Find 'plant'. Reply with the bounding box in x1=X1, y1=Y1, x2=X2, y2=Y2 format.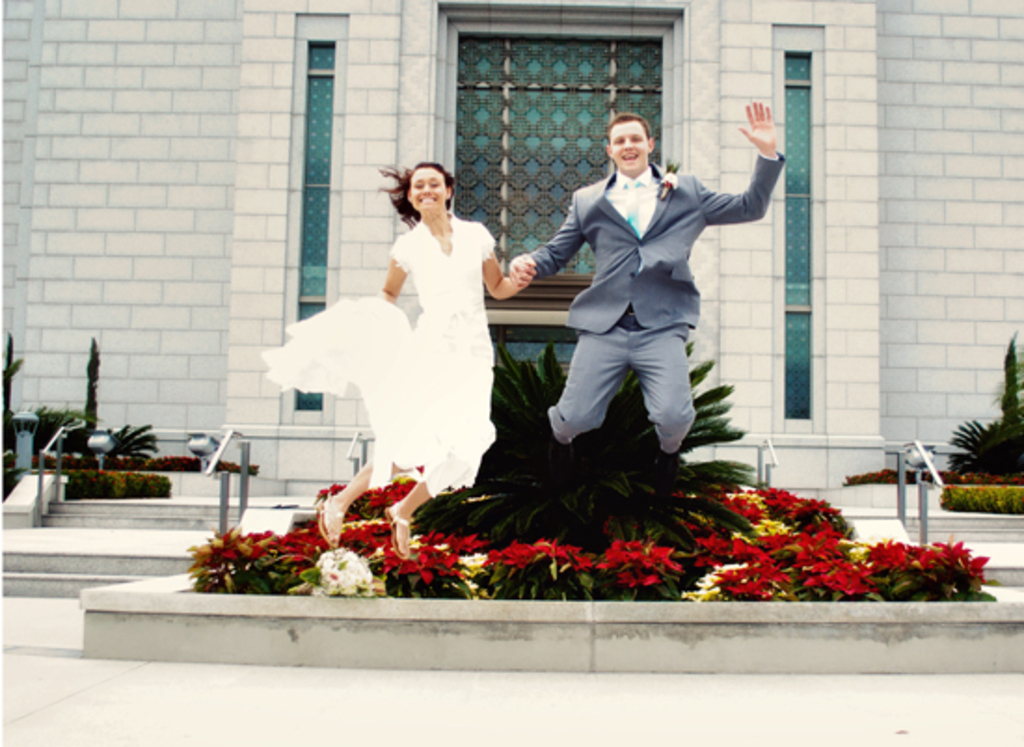
x1=17, y1=397, x2=88, y2=475.
